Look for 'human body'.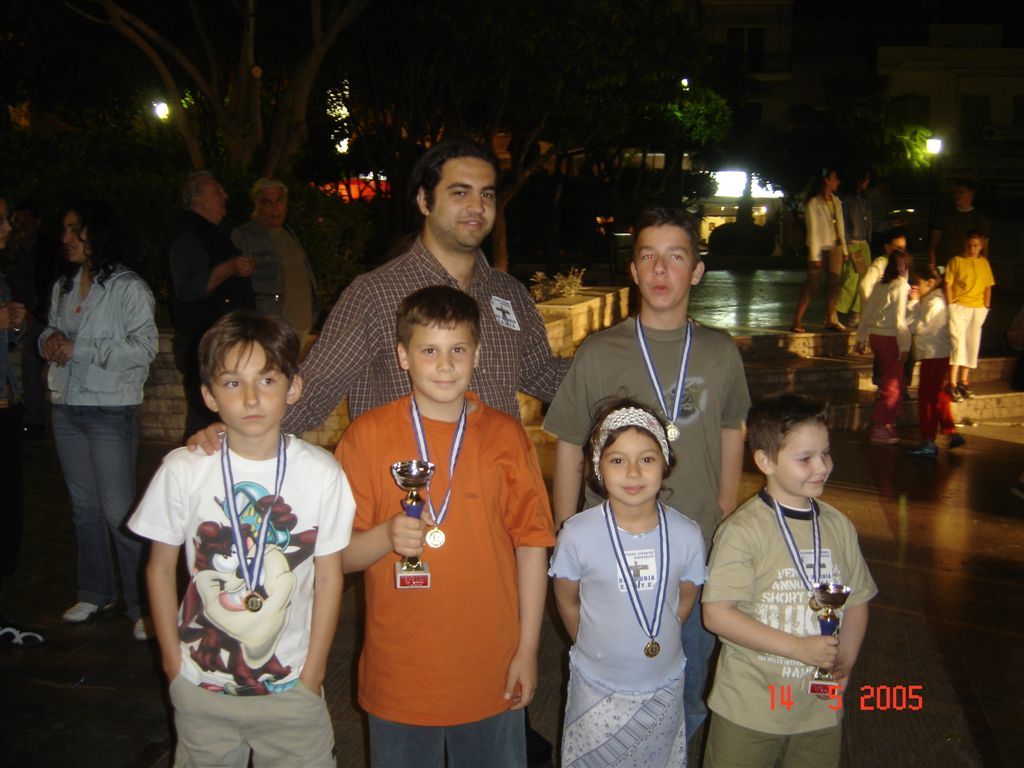
Found: {"left": 792, "top": 194, "right": 852, "bottom": 335}.
